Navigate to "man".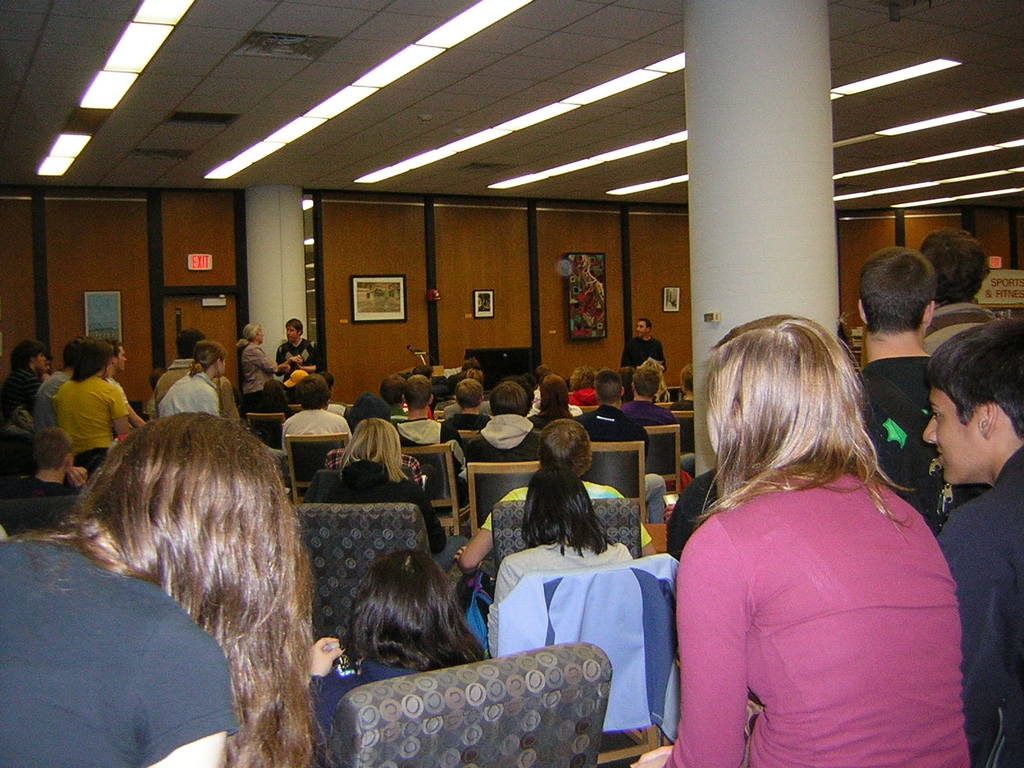
Navigation target: {"left": 916, "top": 228, "right": 1004, "bottom": 358}.
